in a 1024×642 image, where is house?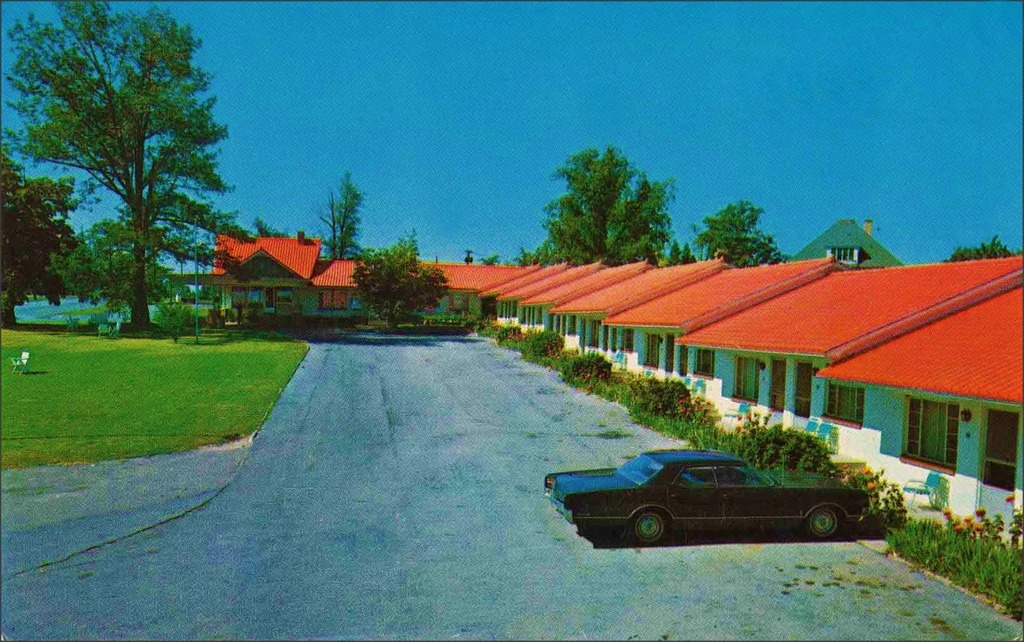
box=[811, 259, 1023, 540].
